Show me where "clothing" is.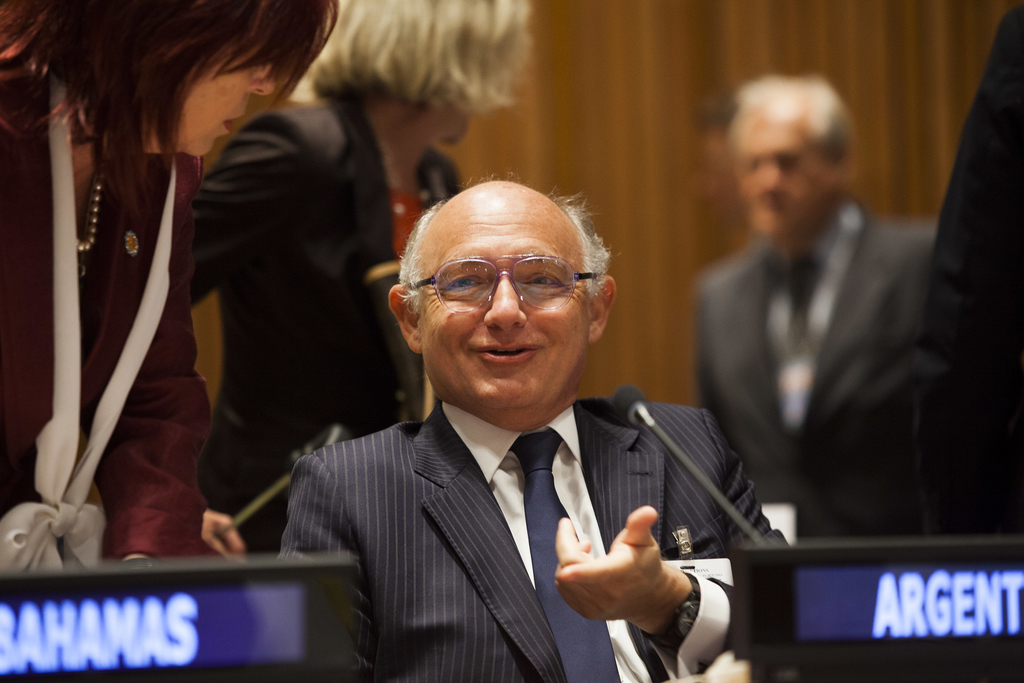
"clothing" is at x1=201, y1=97, x2=461, y2=549.
